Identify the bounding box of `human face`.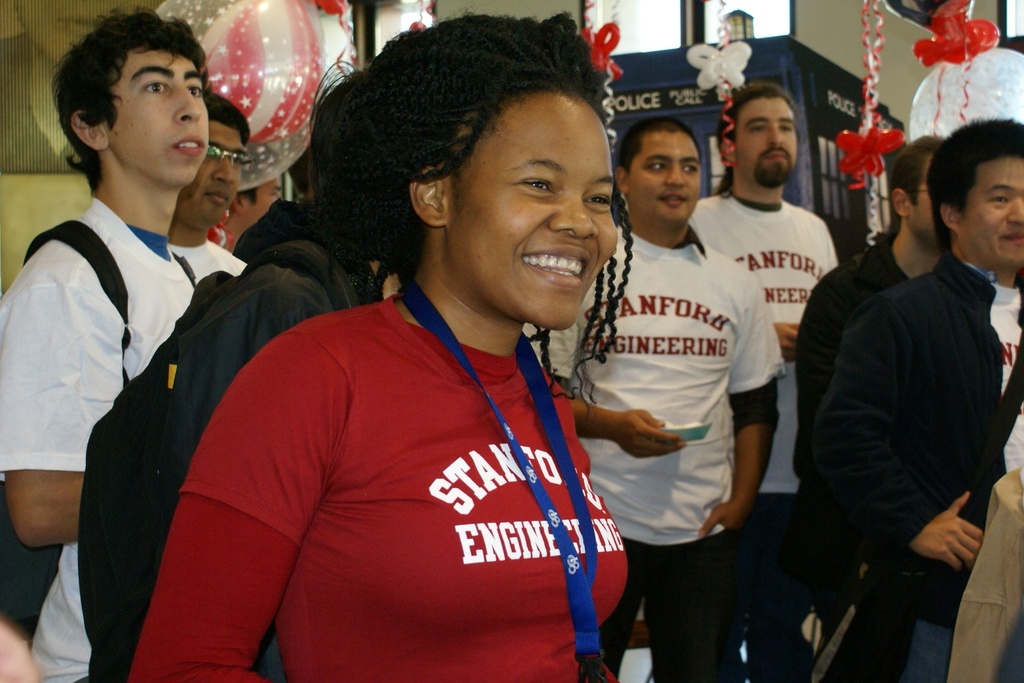
964,156,1023,264.
